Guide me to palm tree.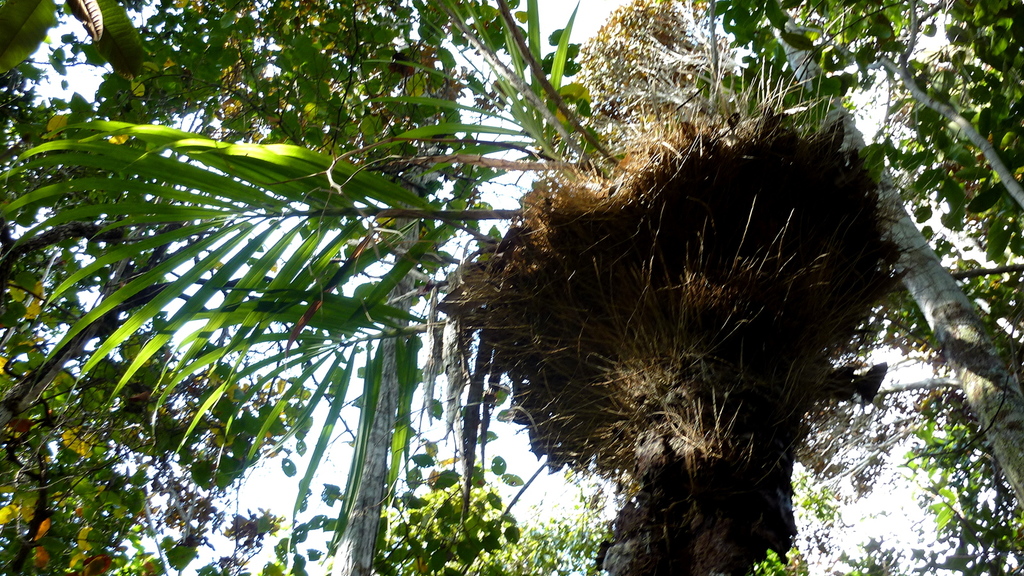
Guidance: x1=0 y1=0 x2=914 y2=571.
